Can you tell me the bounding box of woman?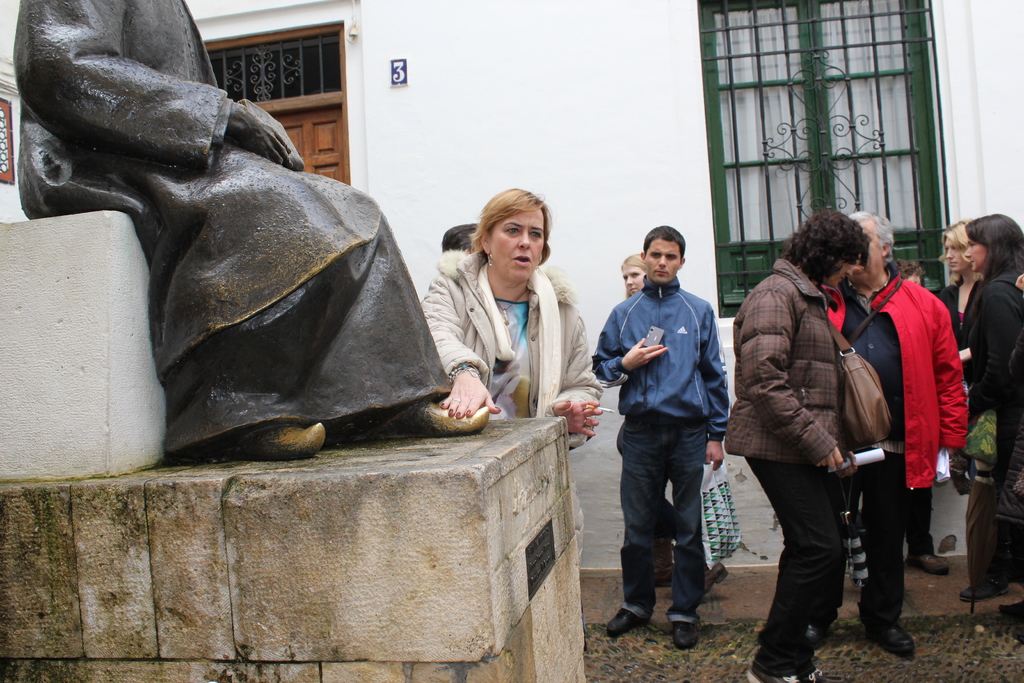
locate(426, 190, 600, 473).
